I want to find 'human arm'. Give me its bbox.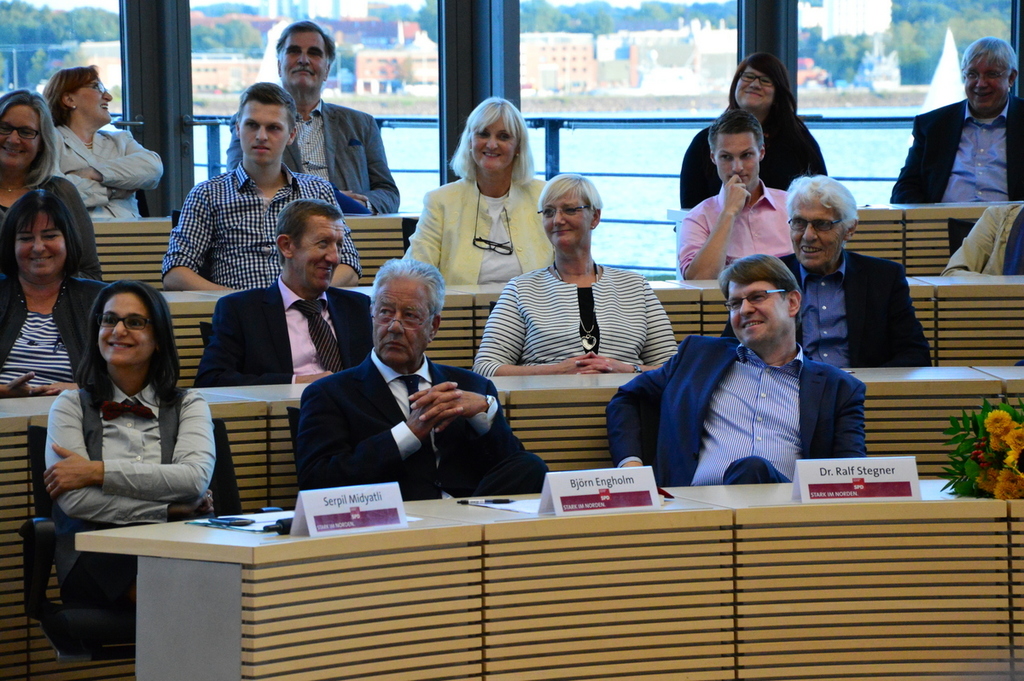
Rect(289, 374, 468, 486).
